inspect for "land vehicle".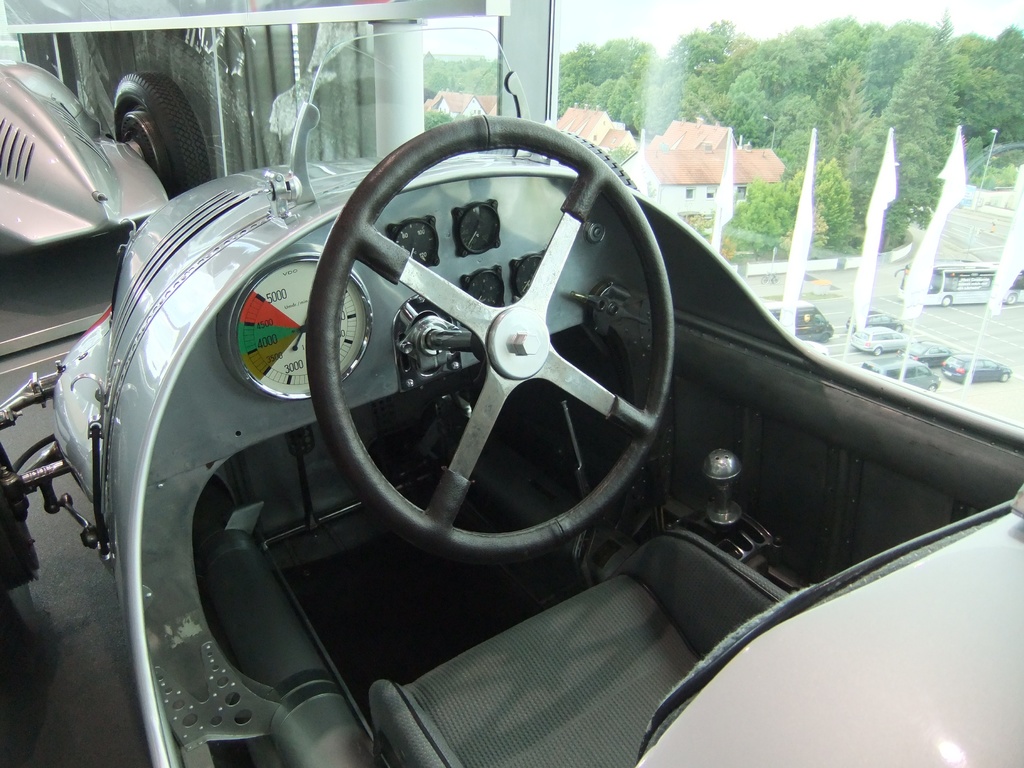
Inspection: (762, 299, 834, 343).
